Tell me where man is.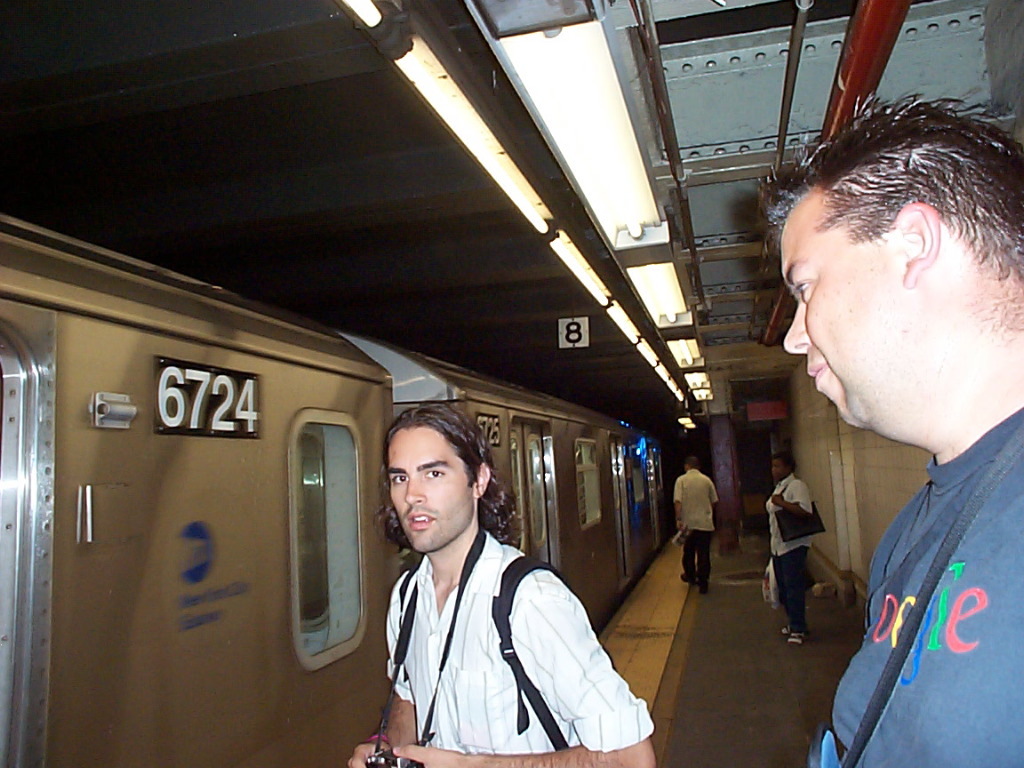
man is at 767,450,810,651.
